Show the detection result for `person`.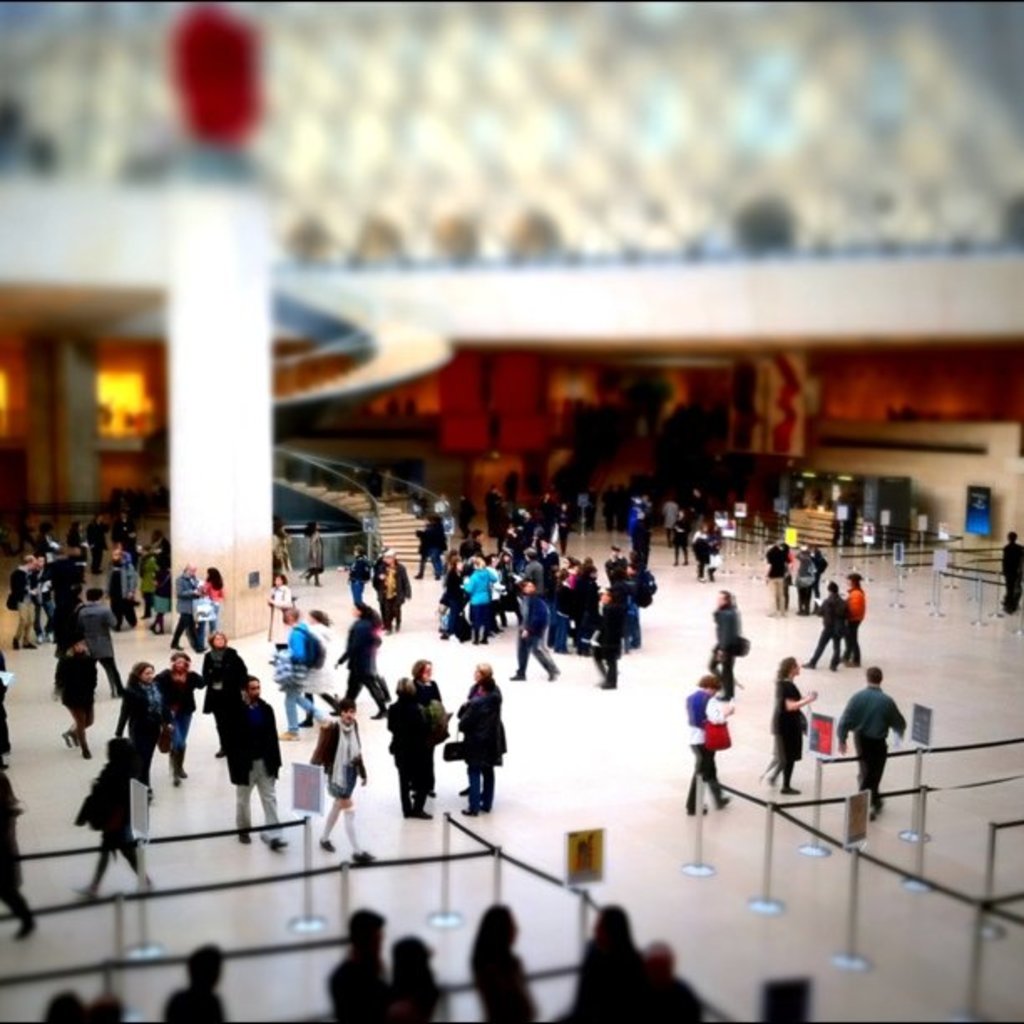
bbox(0, 743, 32, 890).
